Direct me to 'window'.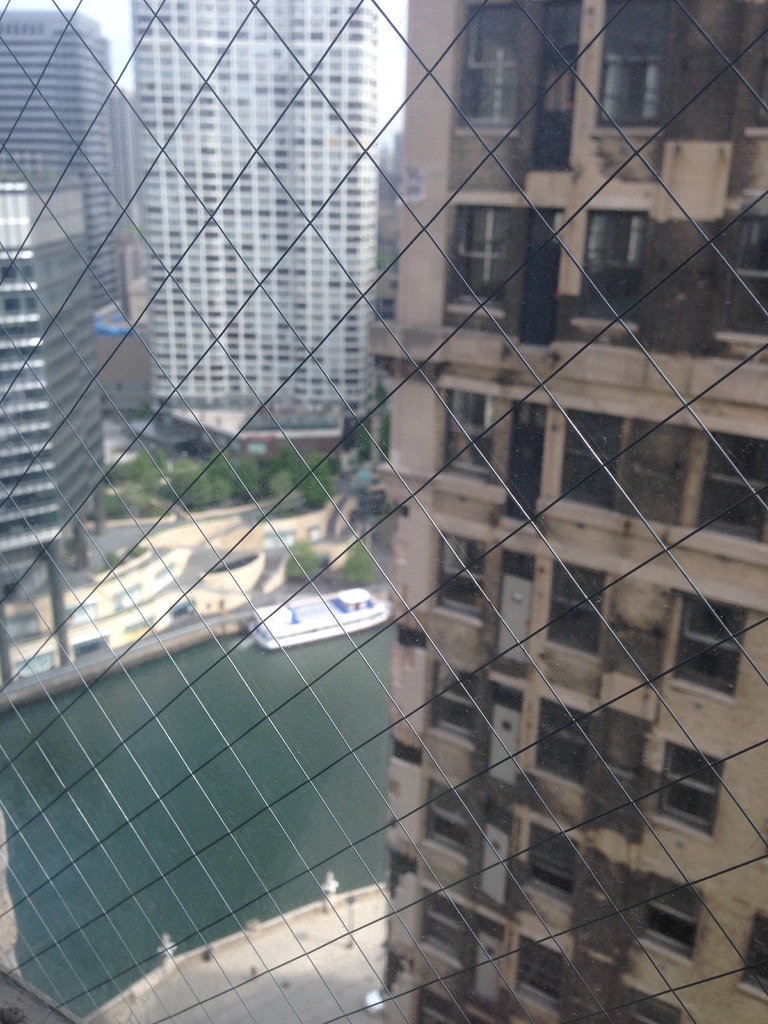
Direction: left=541, top=559, right=611, bottom=655.
